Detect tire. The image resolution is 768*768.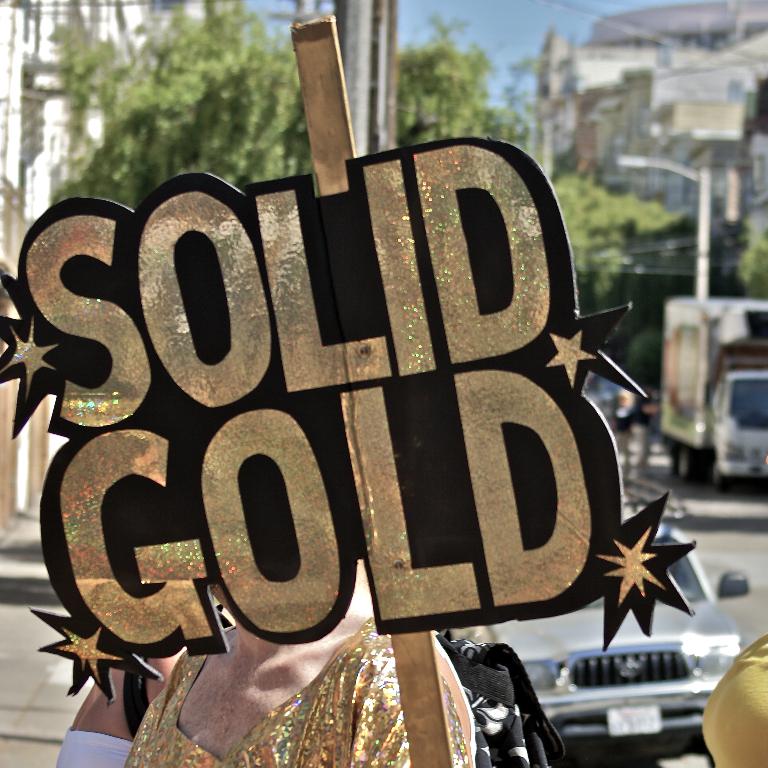
[701, 444, 734, 491].
